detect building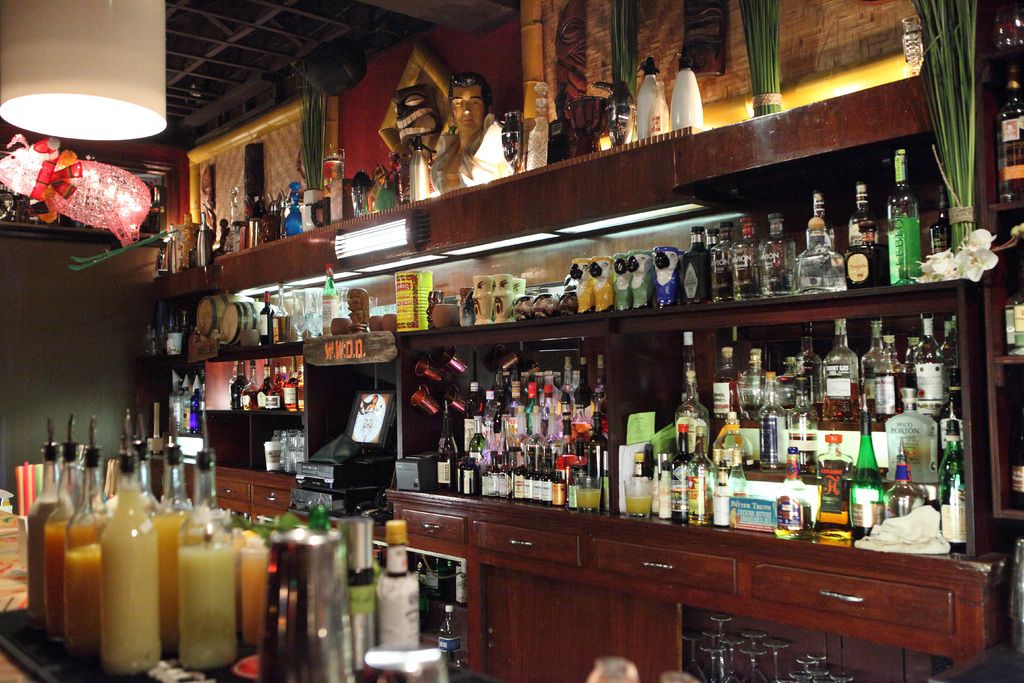
(x1=0, y1=0, x2=1023, y2=682)
